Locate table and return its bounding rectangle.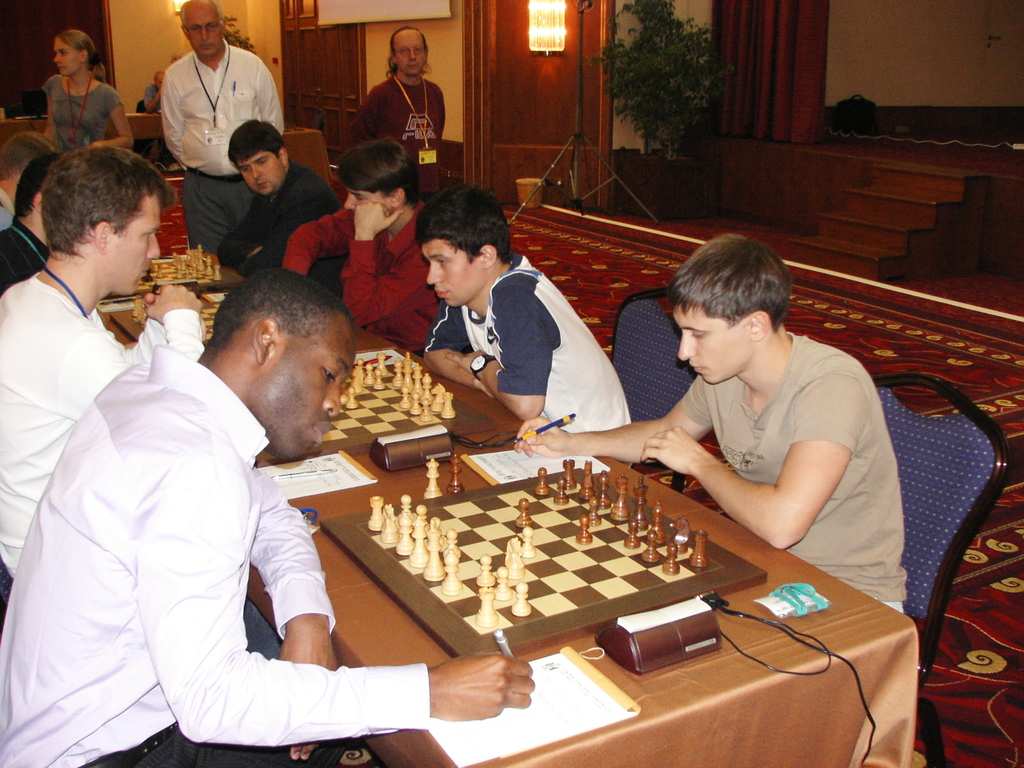
[x1=280, y1=123, x2=335, y2=194].
